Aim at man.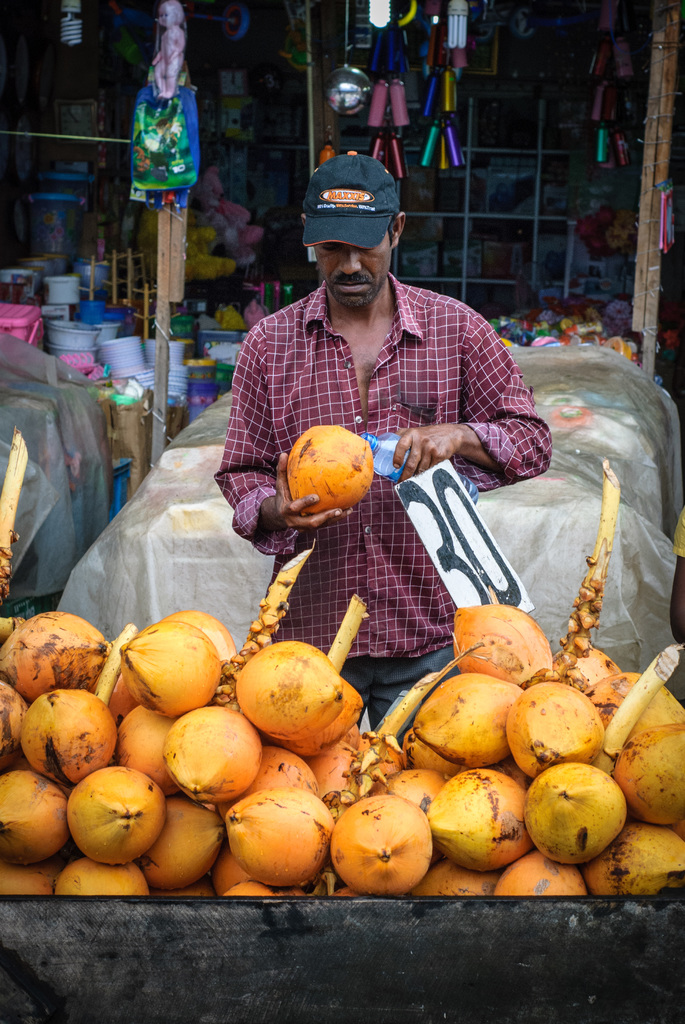
Aimed at 205:152:555:739.
